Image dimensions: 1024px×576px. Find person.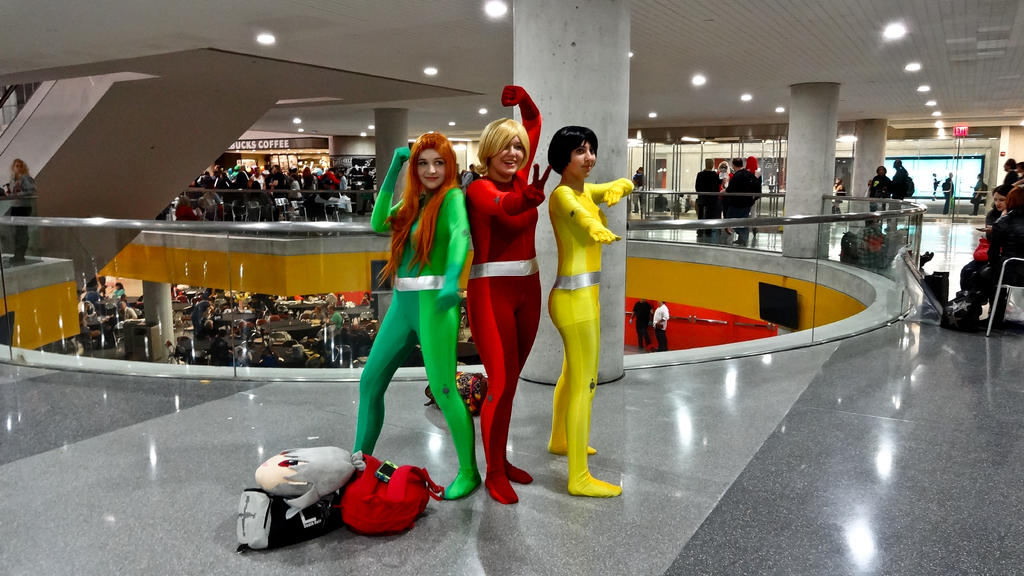
[723, 155, 762, 245].
